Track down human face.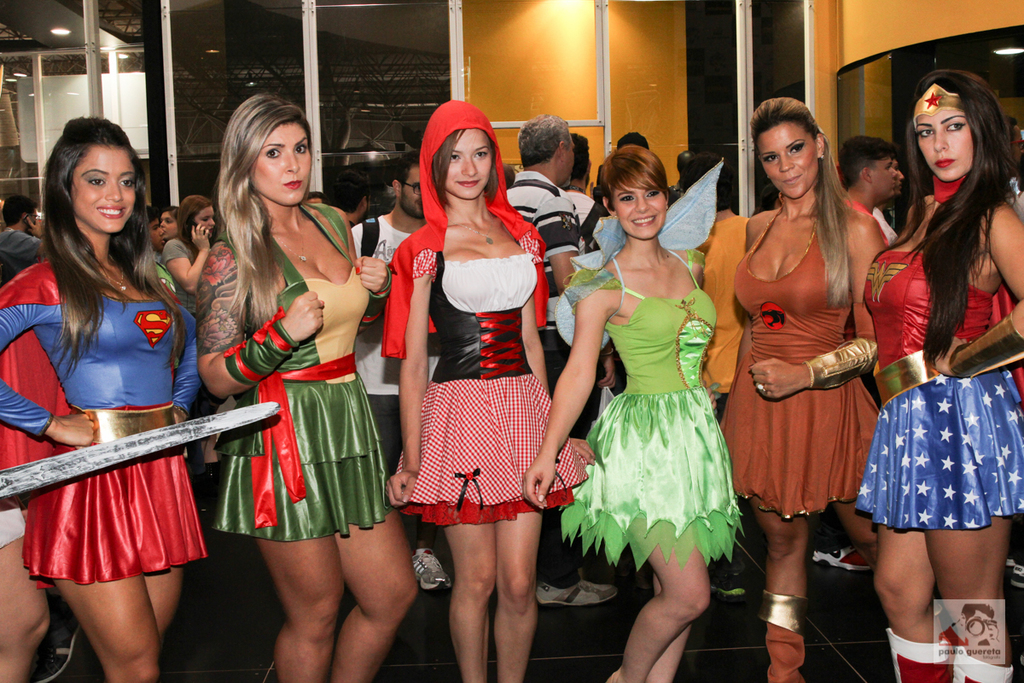
Tracked to box(30, 207, 41, 235).
